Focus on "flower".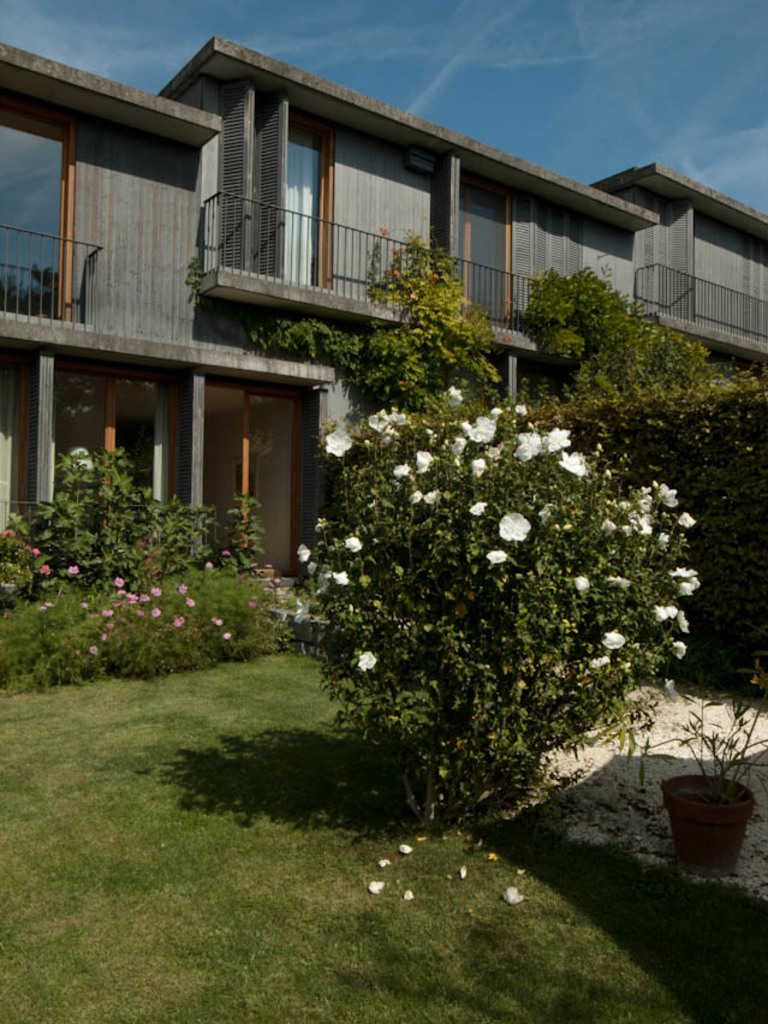
Focused at x1=424 y1=484 x2=437 y2=504.
